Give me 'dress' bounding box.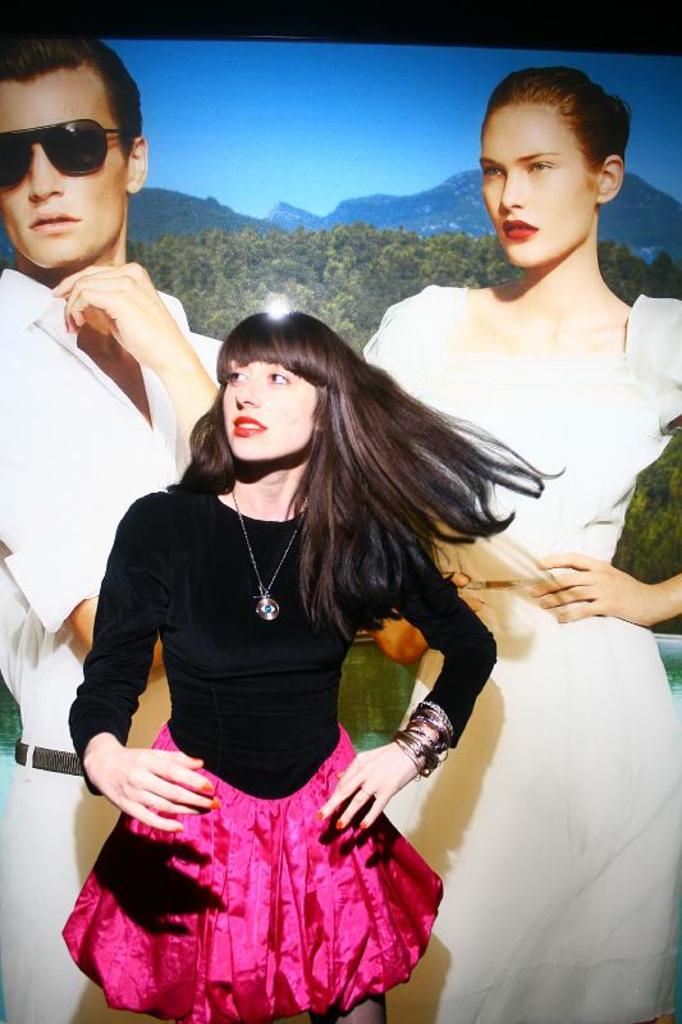
[left=87, top=460, right=453, bottom=984].
